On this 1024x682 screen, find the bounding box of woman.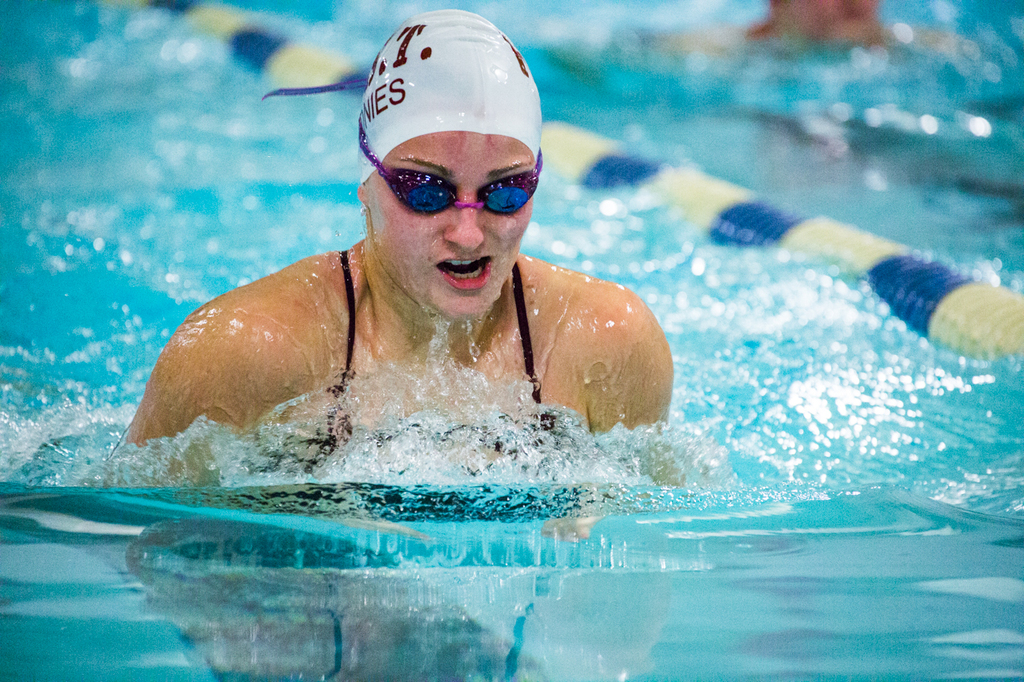
Bounding box: (128,42,686,487).
